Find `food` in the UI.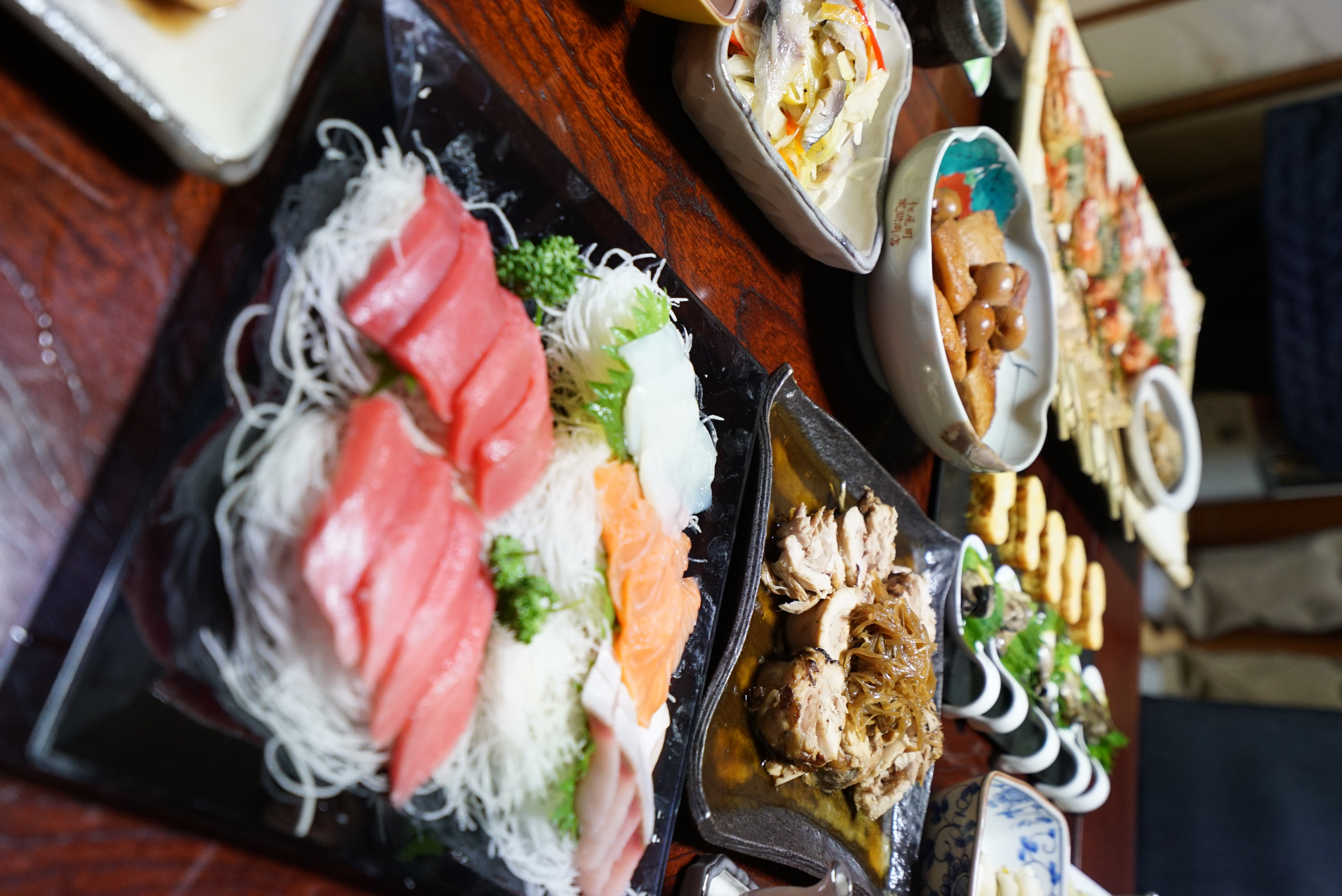
UI element at {"left": 338, "top": 178, "right": 350, "bottom": 207}.
